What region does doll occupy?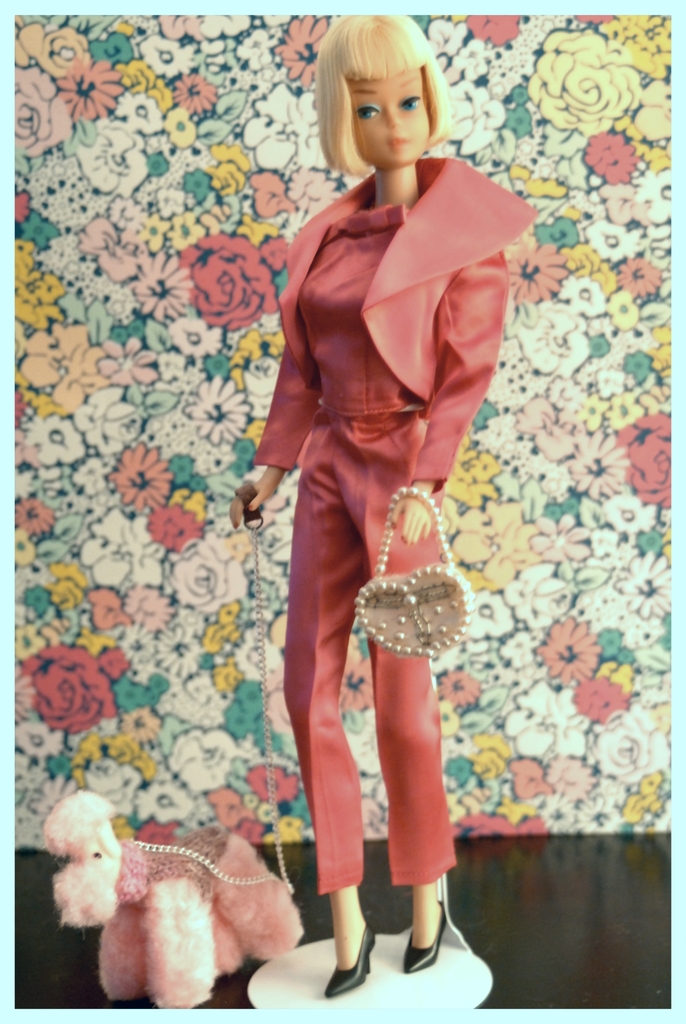
pyautogui.locateOnScreen(234, 4, 526, 980).
